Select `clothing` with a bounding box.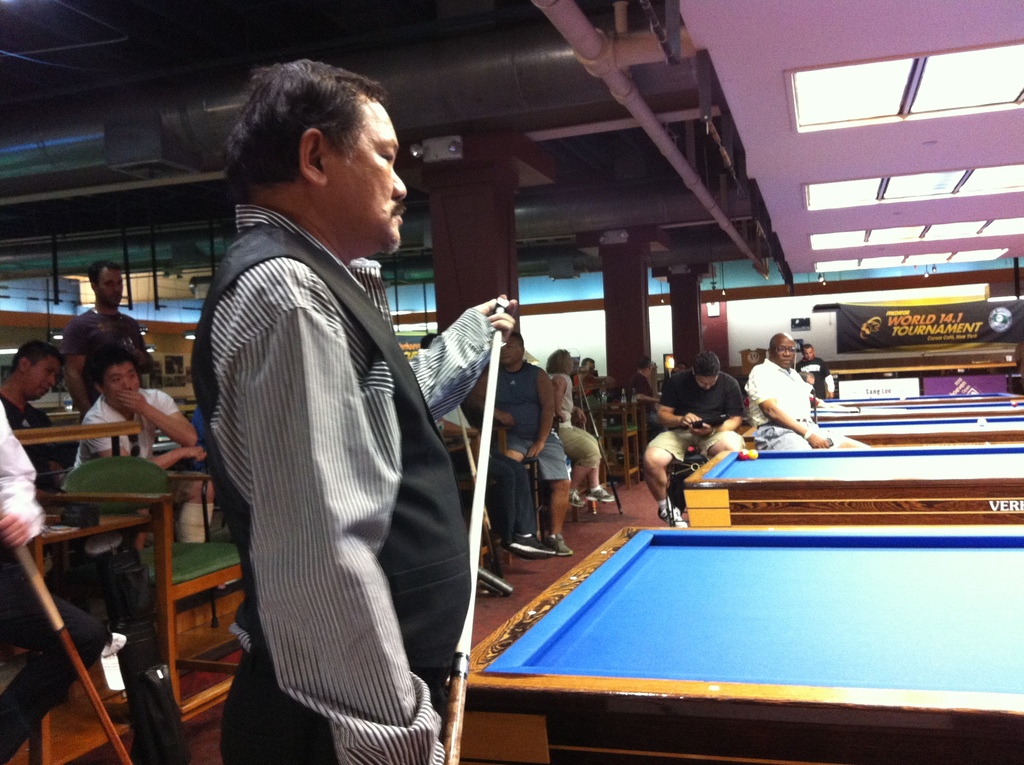
540,372,572,435.
